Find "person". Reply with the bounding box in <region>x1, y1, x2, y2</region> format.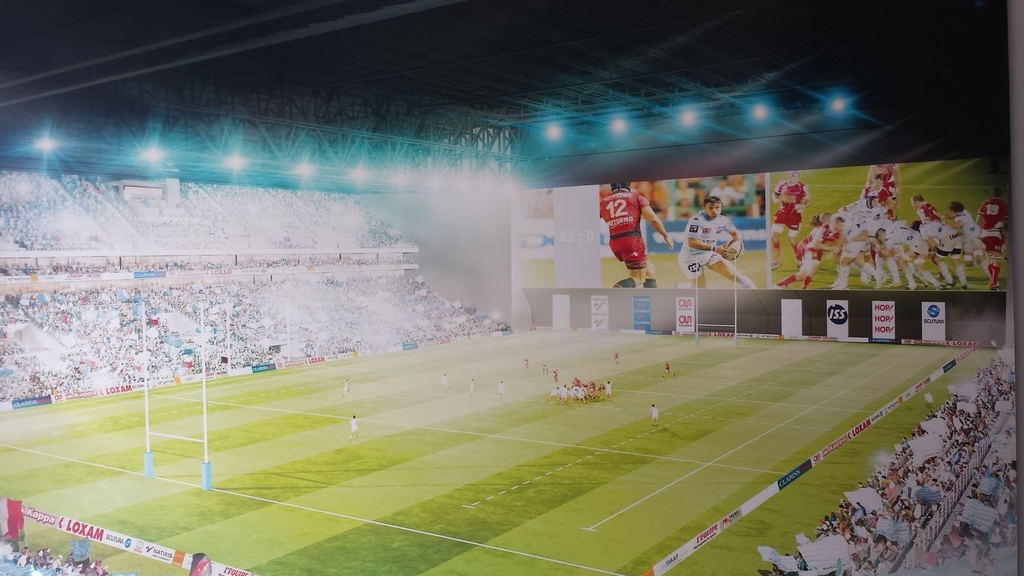
<region>340, 372, 349, 397</region>.
